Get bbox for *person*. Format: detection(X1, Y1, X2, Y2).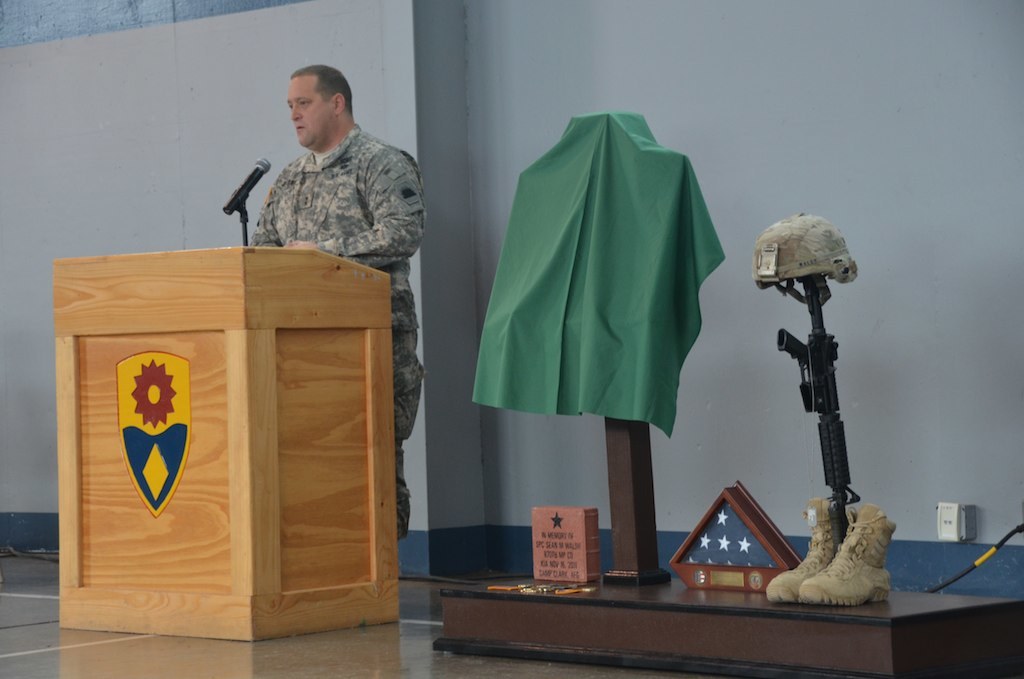
detection(237, 62, 422, 541).
